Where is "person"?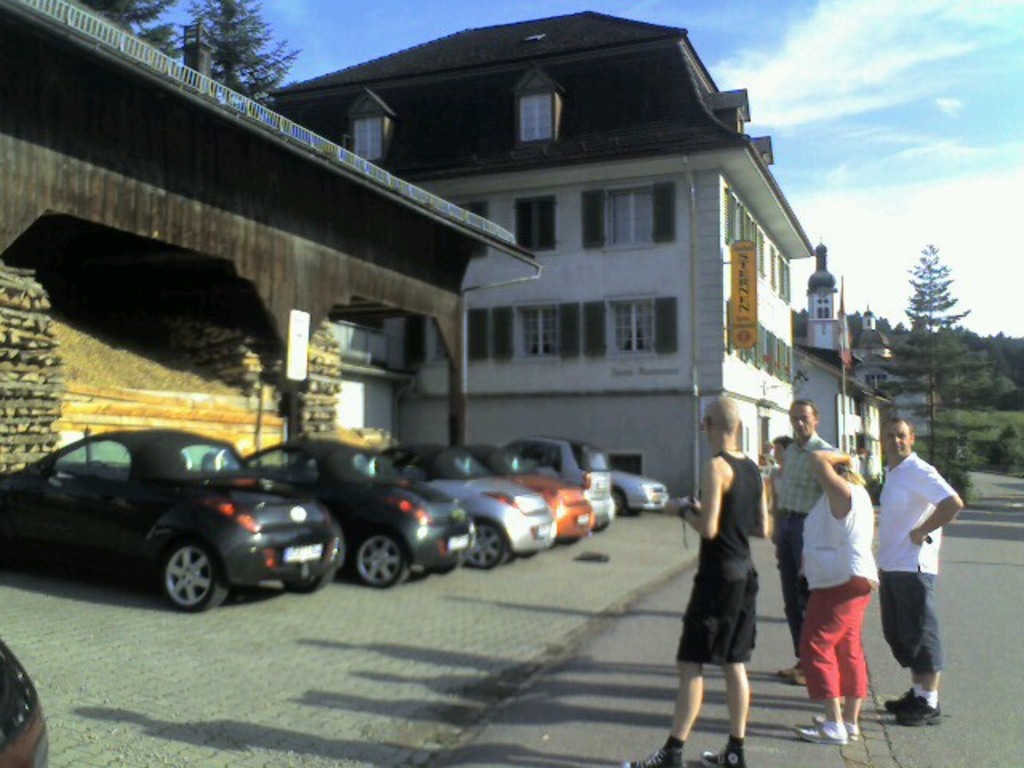
<region>760, 392, 835, 685</region>.
